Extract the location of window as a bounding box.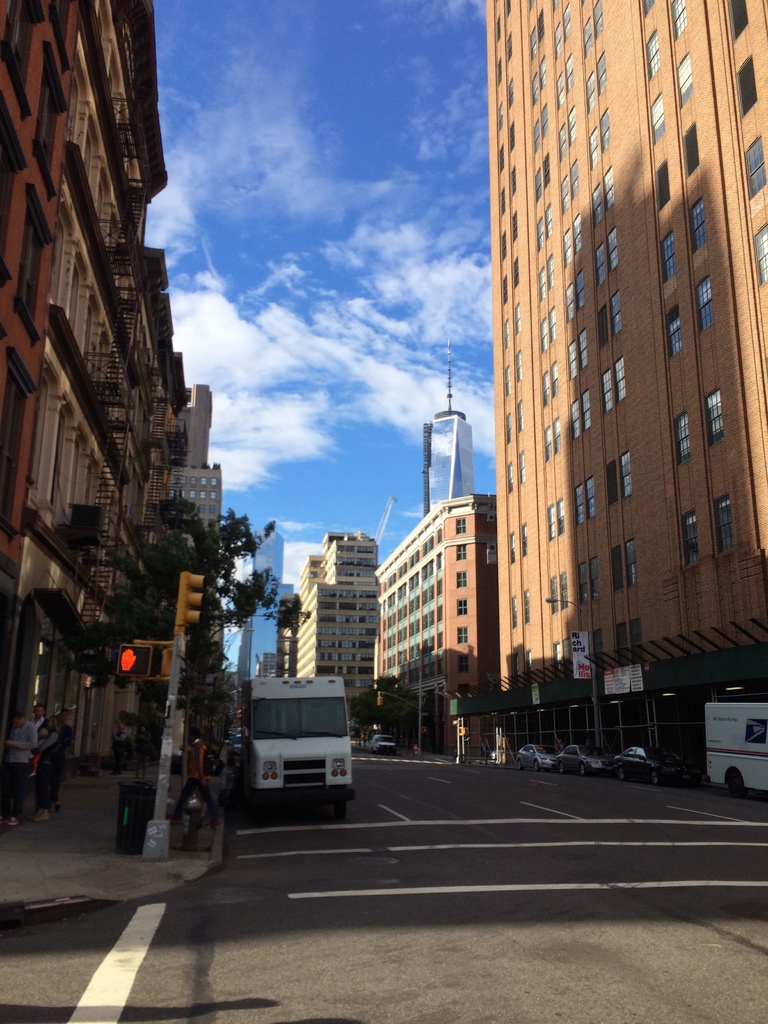
698, 385, 726, 458.
